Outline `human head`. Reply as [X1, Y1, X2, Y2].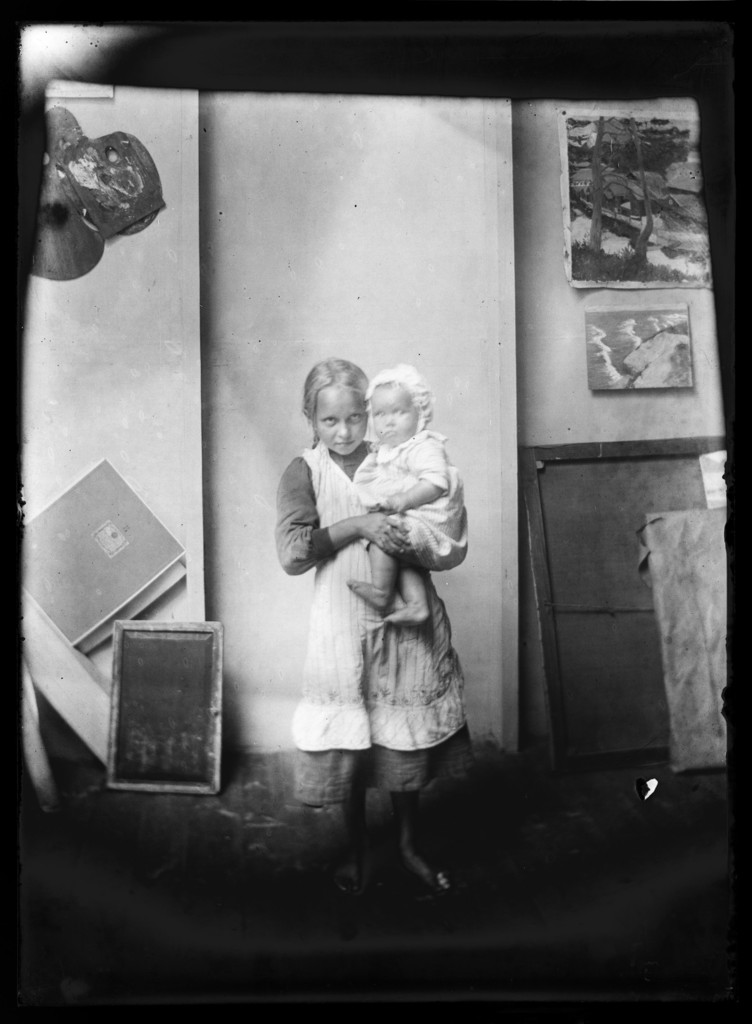
[301, 353, 386, 451].
